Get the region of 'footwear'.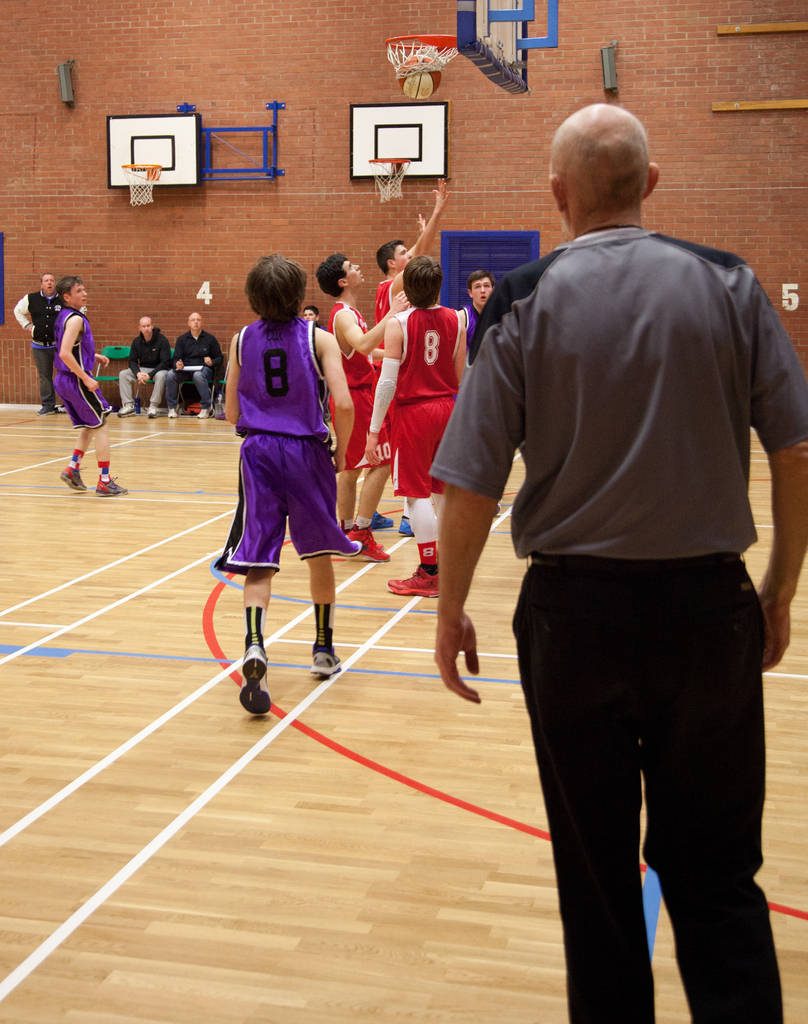
rect(58, 455, 90, 490).
